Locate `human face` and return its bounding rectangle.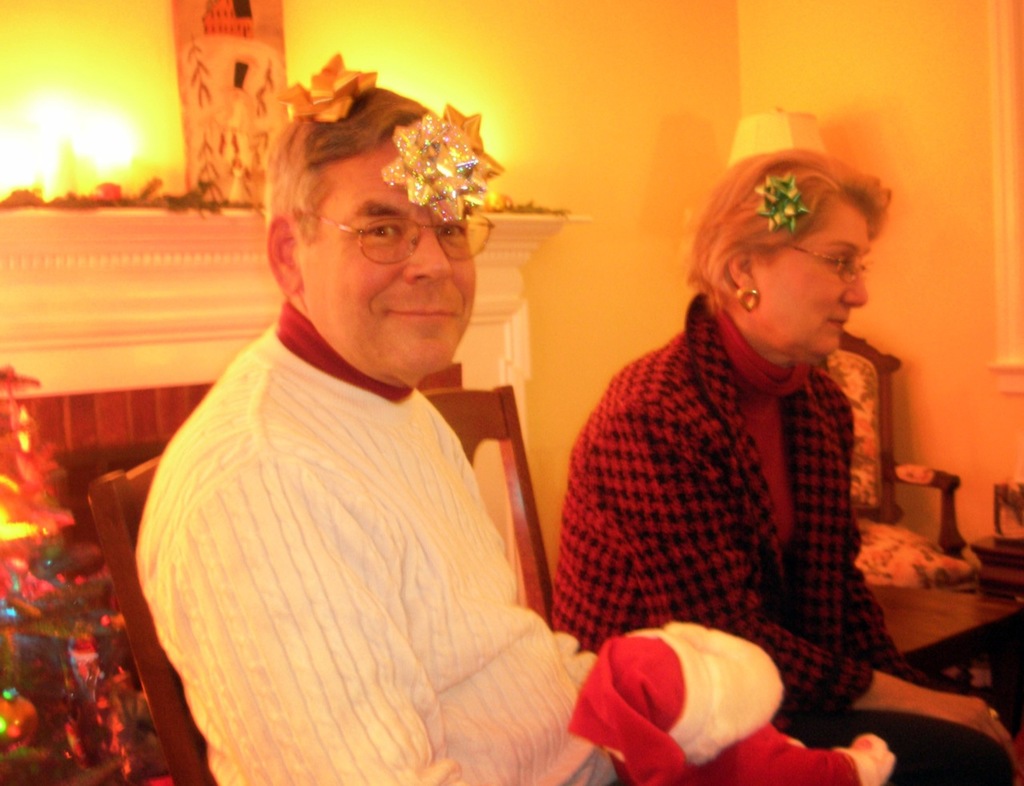
region(756, 204, 864, 355).
